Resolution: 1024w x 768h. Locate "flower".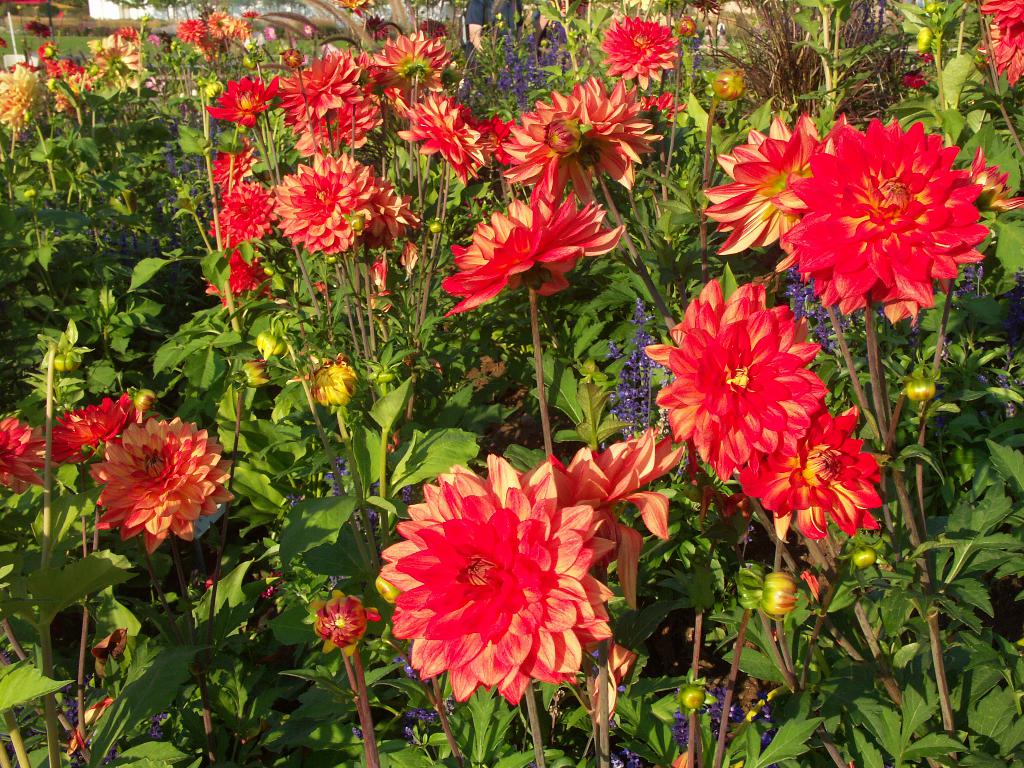
[left=396, top=95, right=496, bottom=183].
